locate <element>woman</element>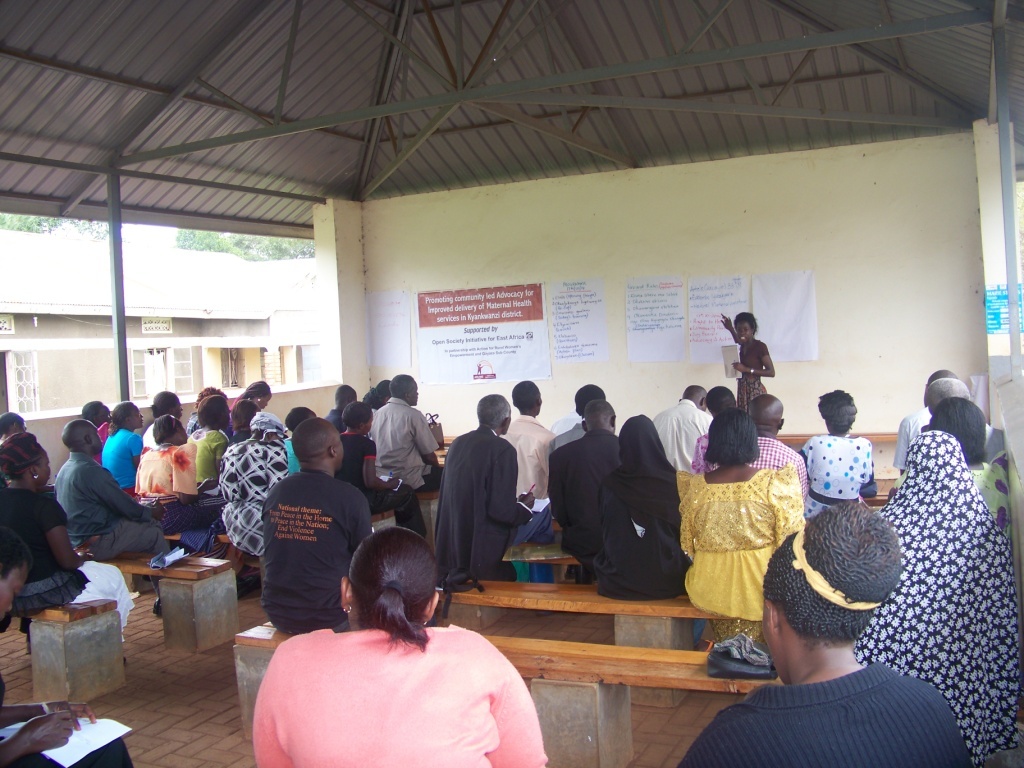
box(676, 499, 977, 767)
